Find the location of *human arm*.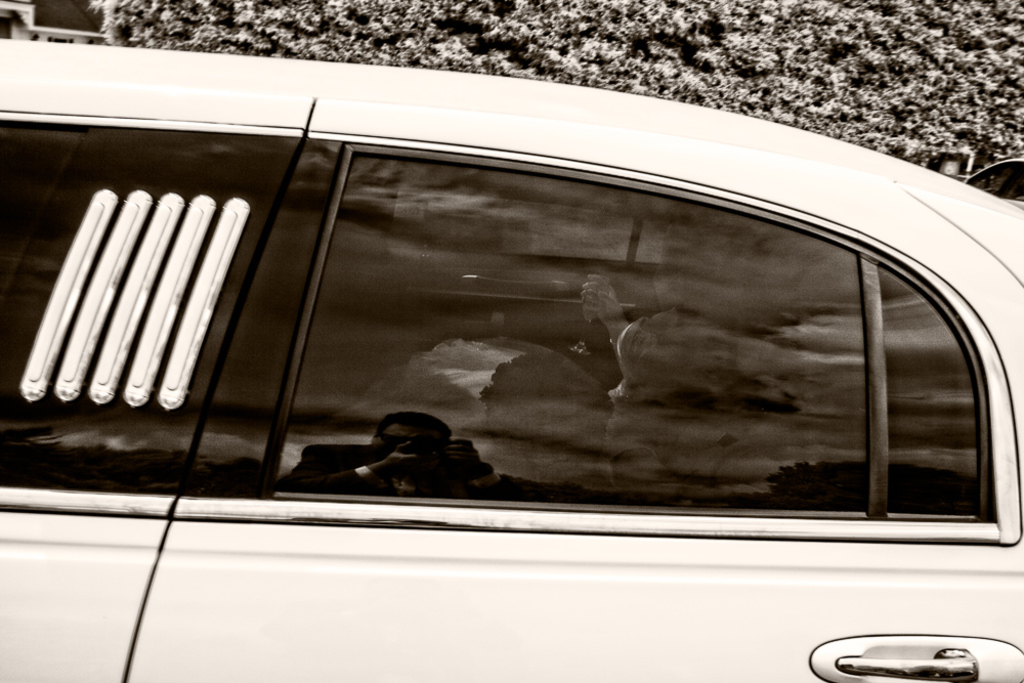
Location: bbox=(579, 270, 626, 352).
